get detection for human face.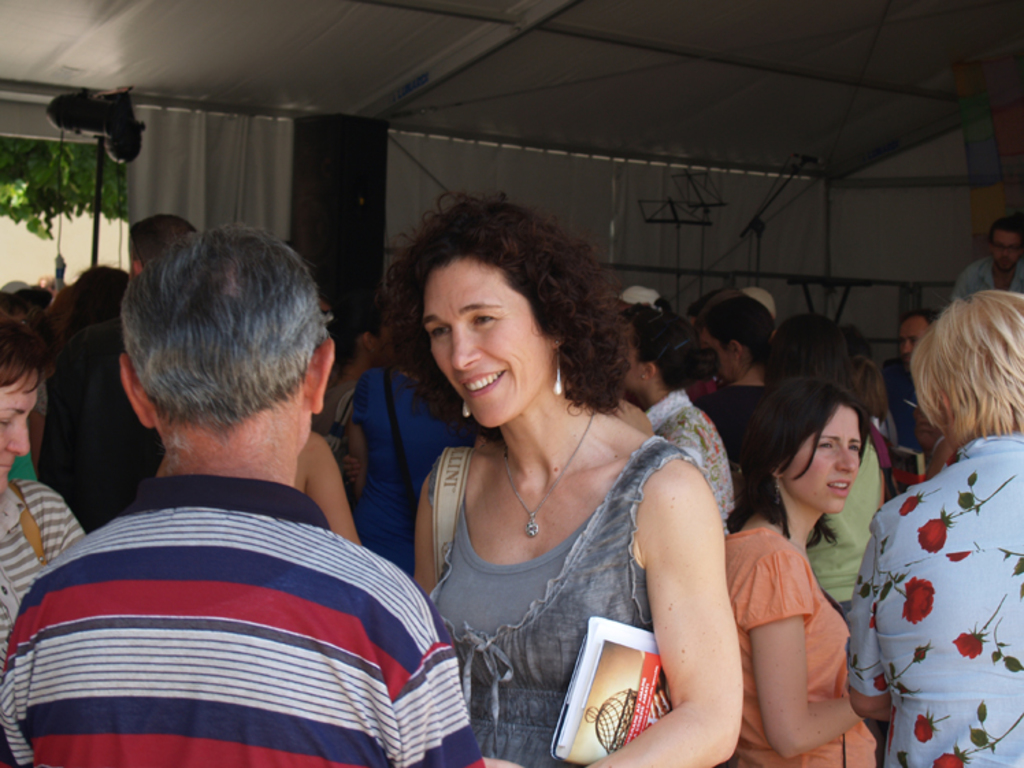
Detection: [left=422, top=252, right=553, bottom=428].
